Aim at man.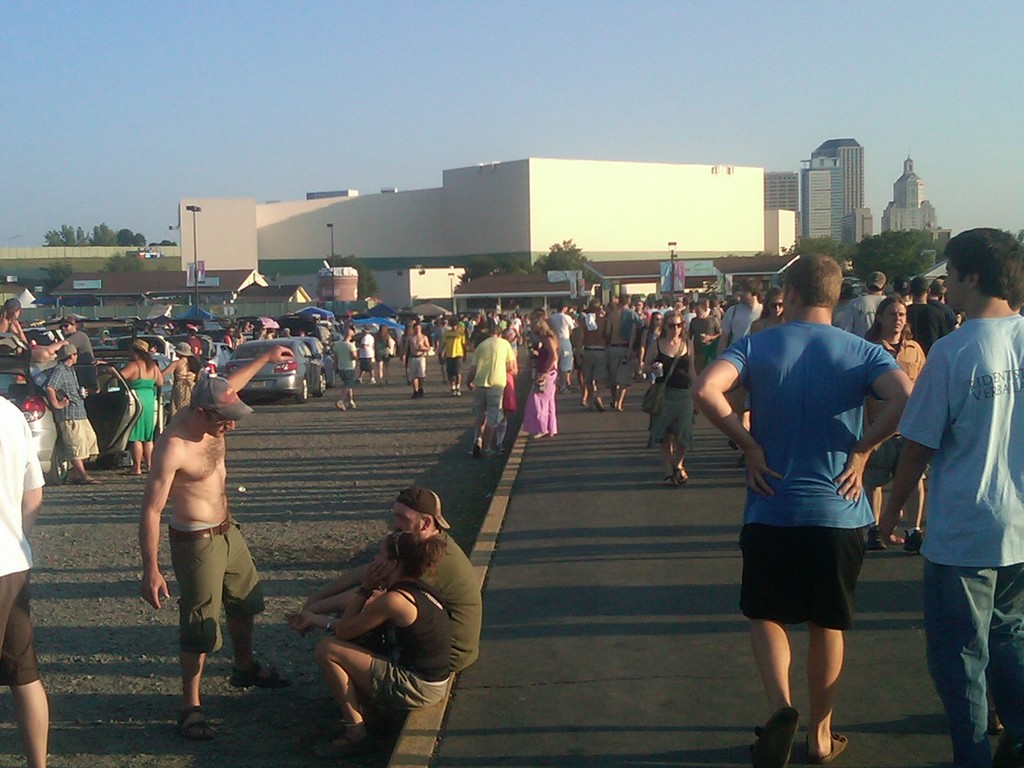
Aimed at [932, 282, 972, 331].
